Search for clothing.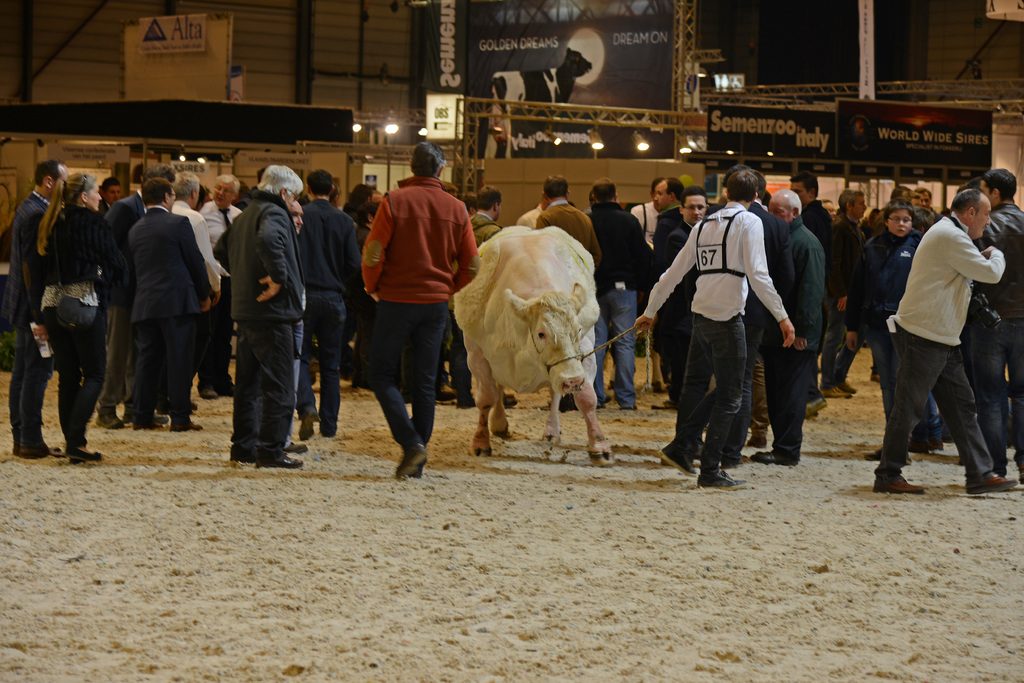
Found at (535,199,600,261).
